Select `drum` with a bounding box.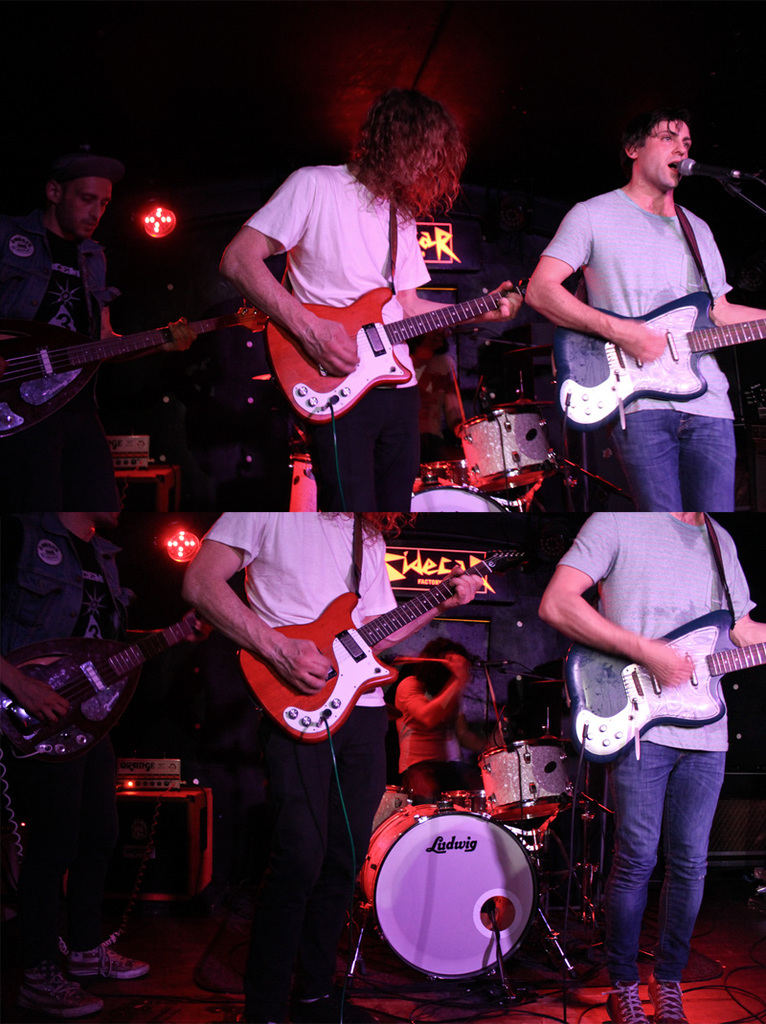
{"x1": 355, "y1": 800, "x2": 540, "y2": 977}.
